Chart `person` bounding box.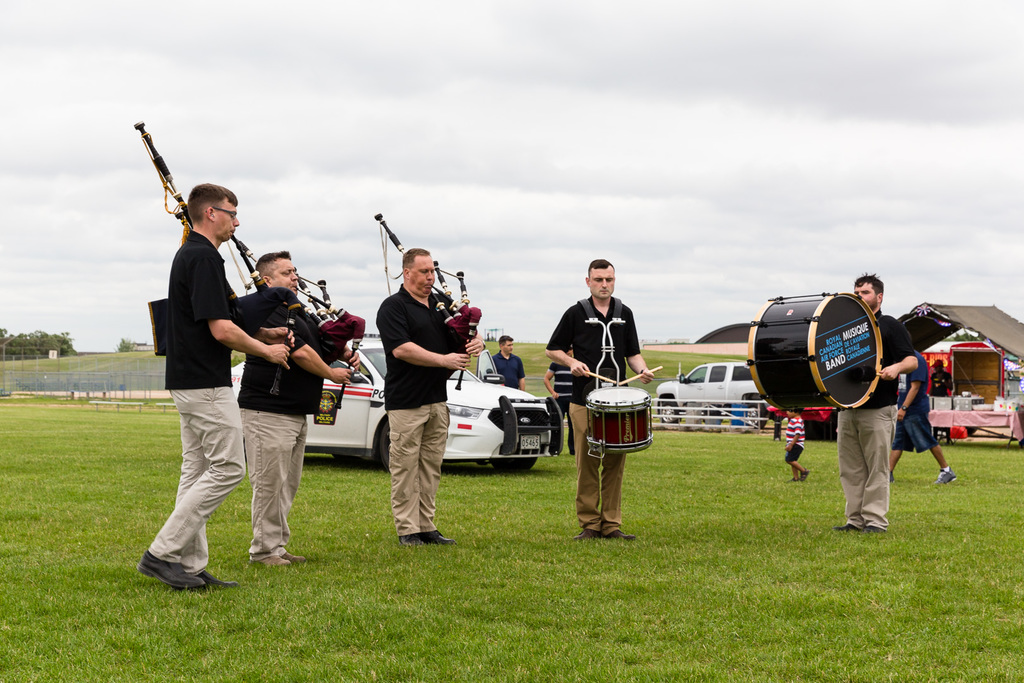
Charted: rect(544, 258, 652, 539).
